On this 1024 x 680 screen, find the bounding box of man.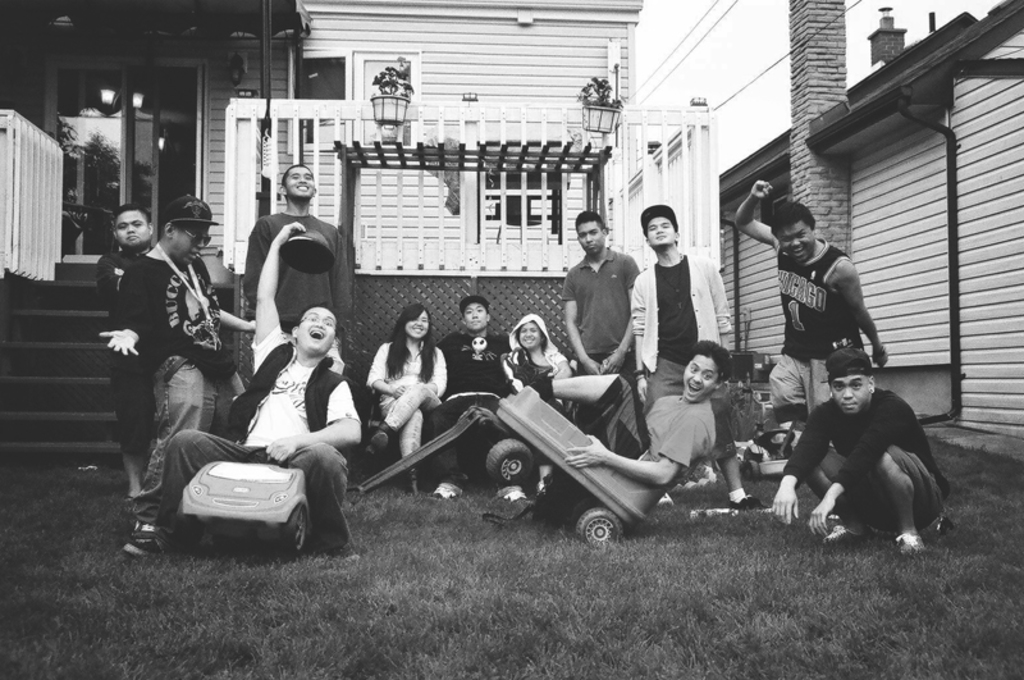
Bounding box: bbox(630, 202, 759, 510).
